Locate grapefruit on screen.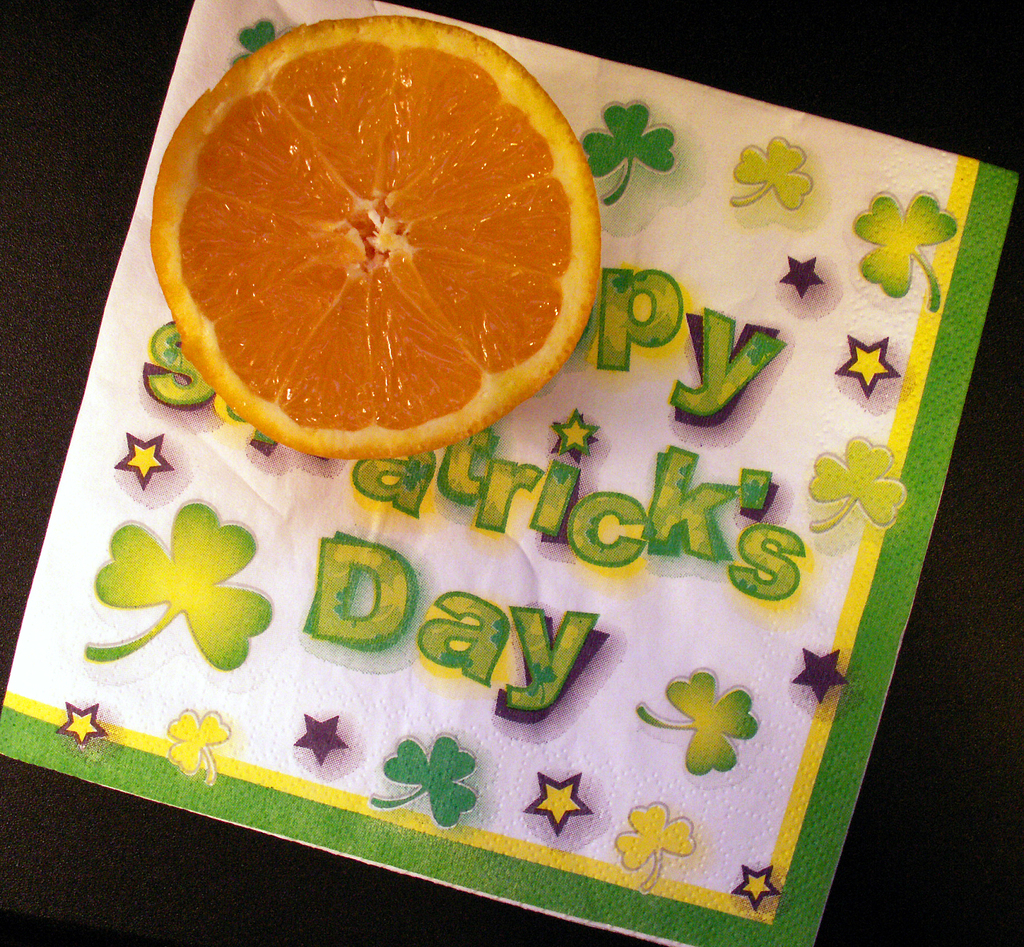
On screen at left=152, top=15, right=602, bottom=460.
